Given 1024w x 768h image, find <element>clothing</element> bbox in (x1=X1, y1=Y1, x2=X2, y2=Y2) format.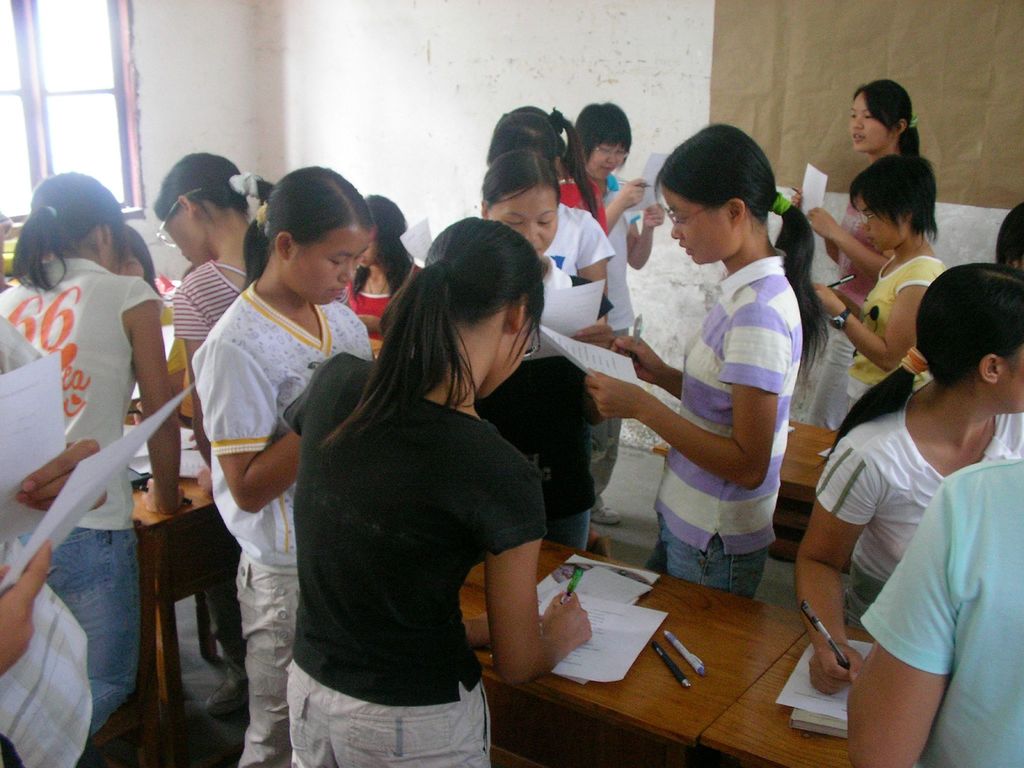
(x1=17, y1=235, x2=167, y2=648).
